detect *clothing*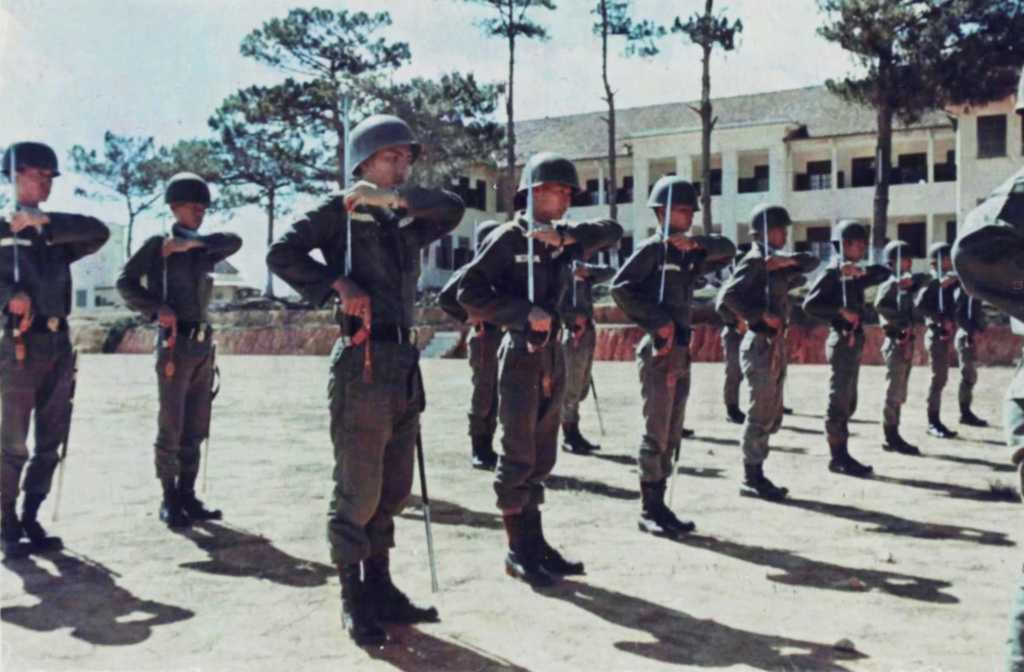
BBox(954, 281, 984, 400)
